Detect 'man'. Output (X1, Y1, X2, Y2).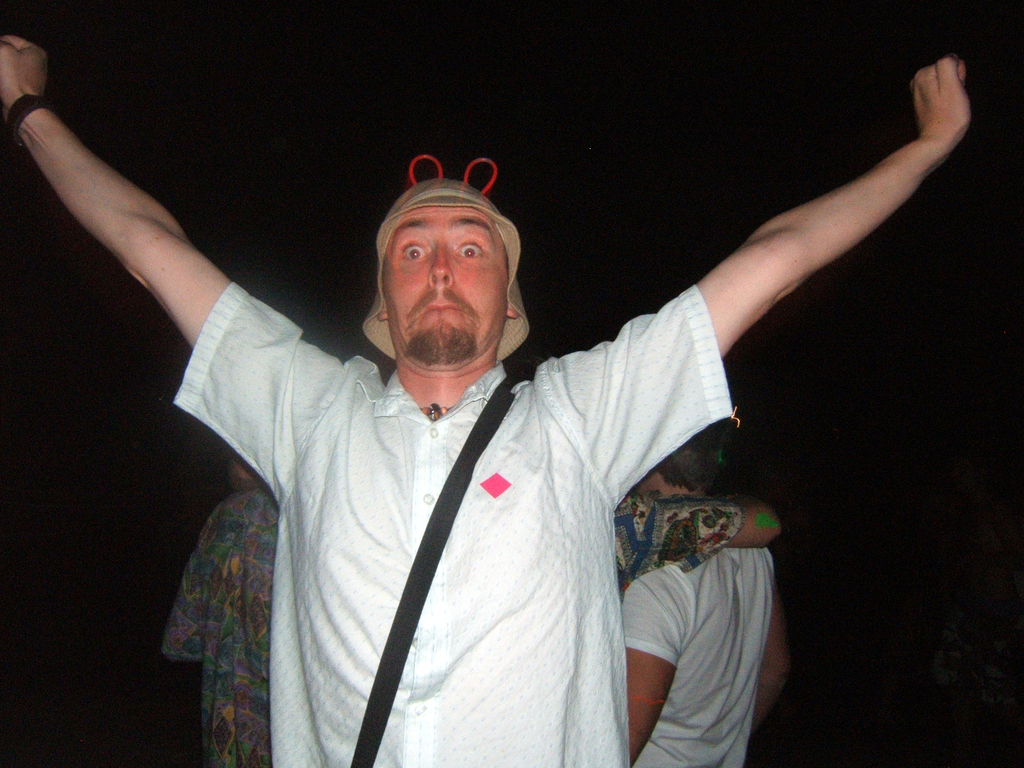
(602, 486, 784, 606).
